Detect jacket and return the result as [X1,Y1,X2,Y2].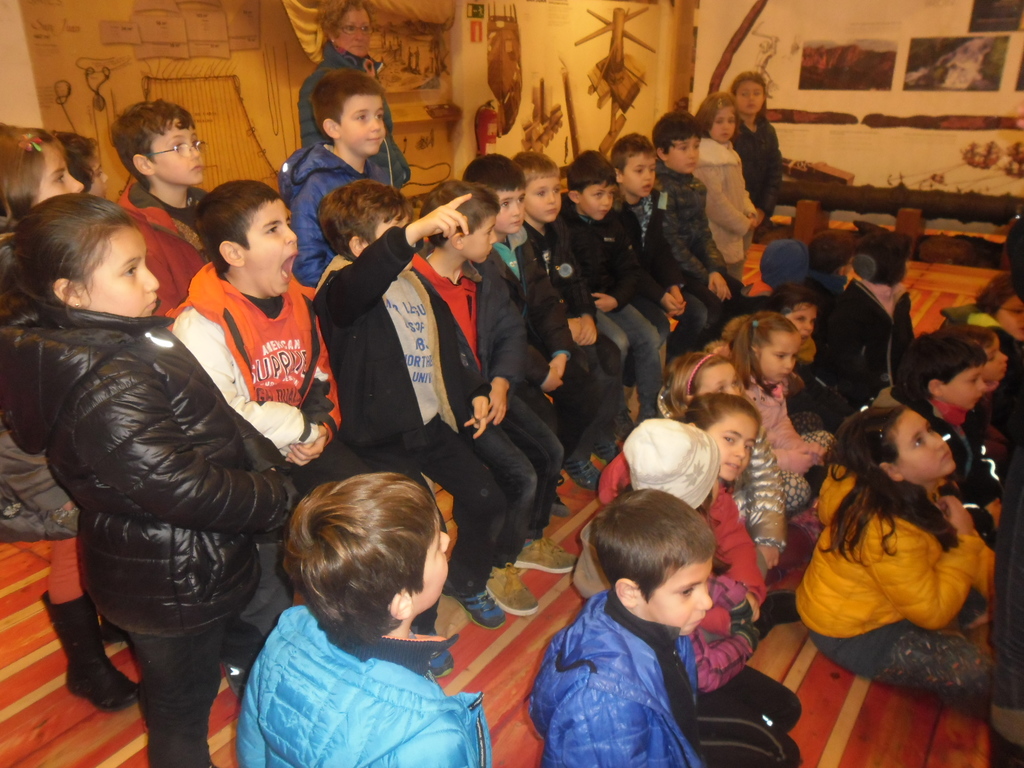
[5,236,82,546].
